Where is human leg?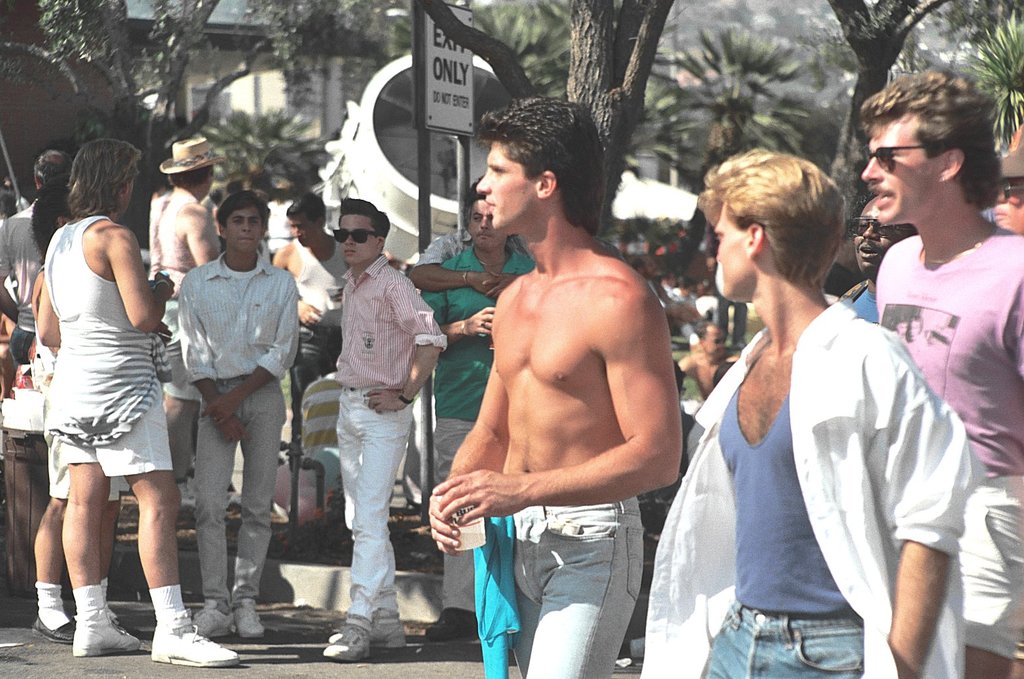
<region>29, 497, 71, 654</region>.
